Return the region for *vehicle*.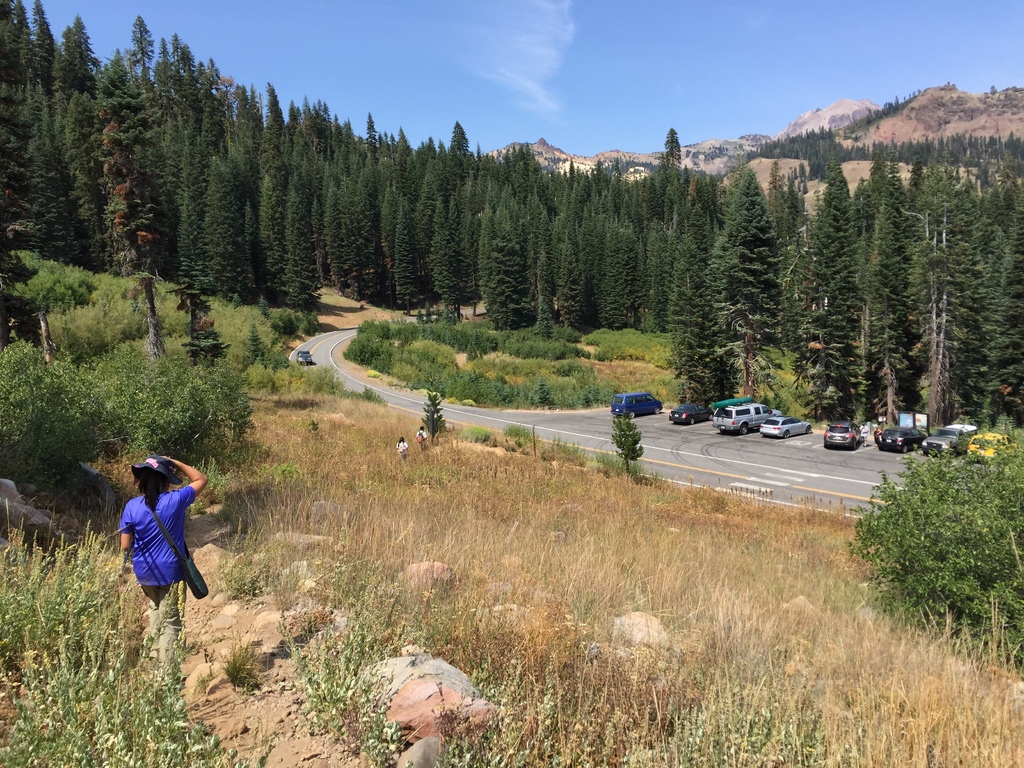
[x1=925, y1=421, x2=975, y2=447].
